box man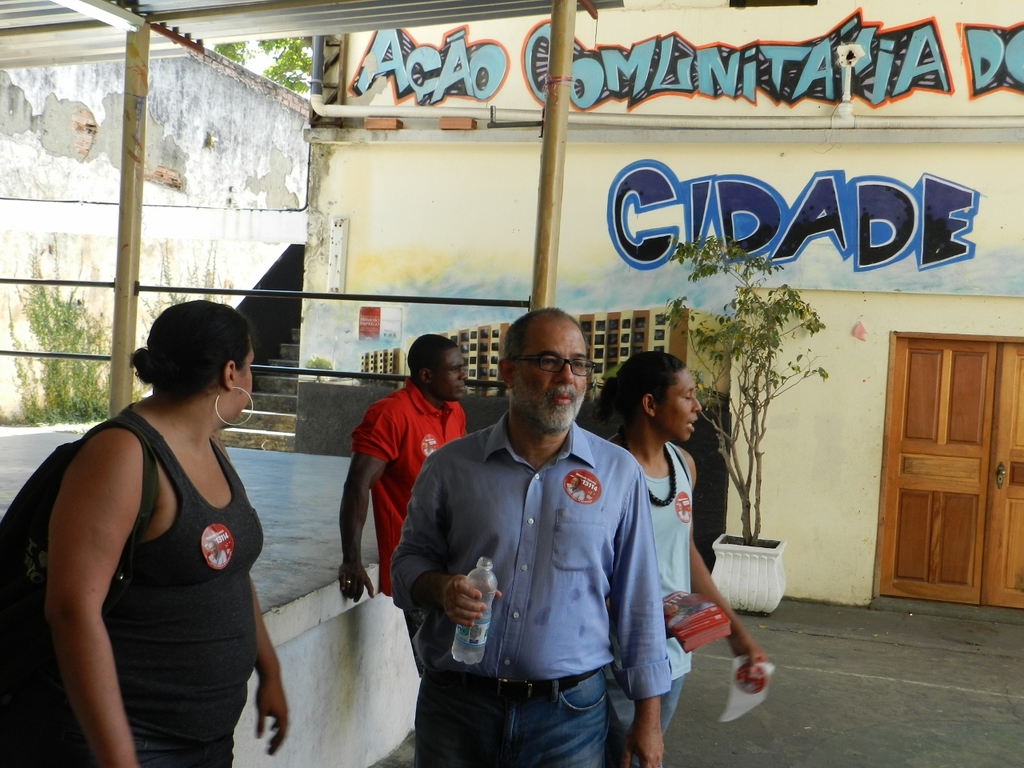
detection(341, 330, 466, 599)
